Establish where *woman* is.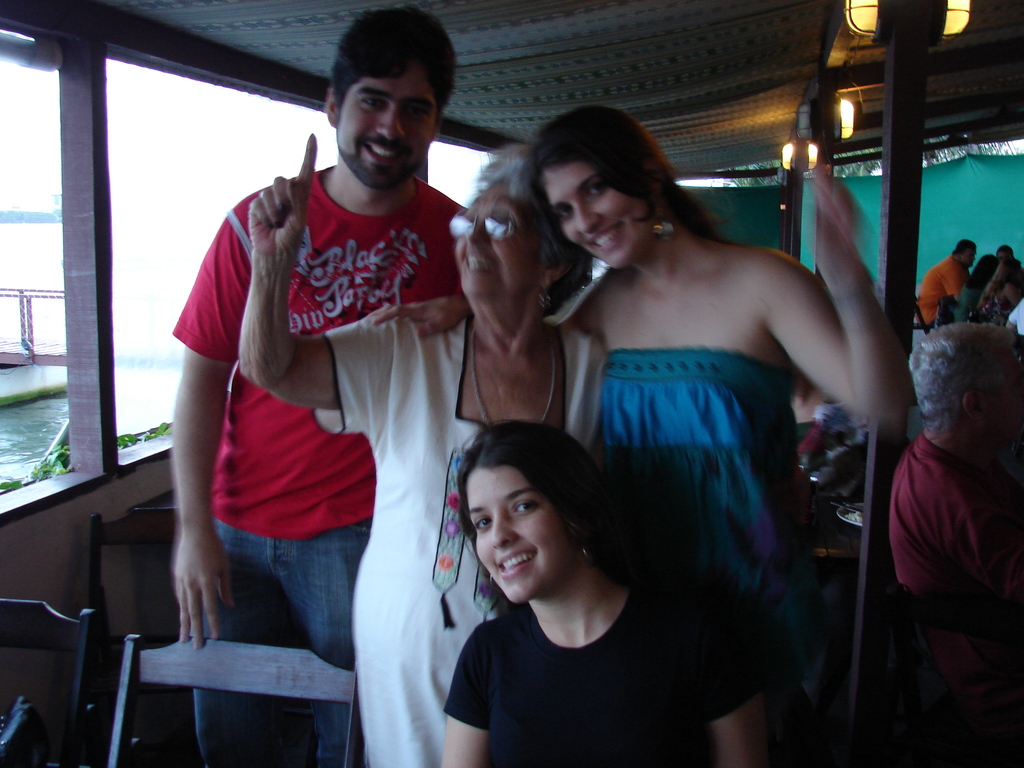
Established at (954,253,1001,326).
